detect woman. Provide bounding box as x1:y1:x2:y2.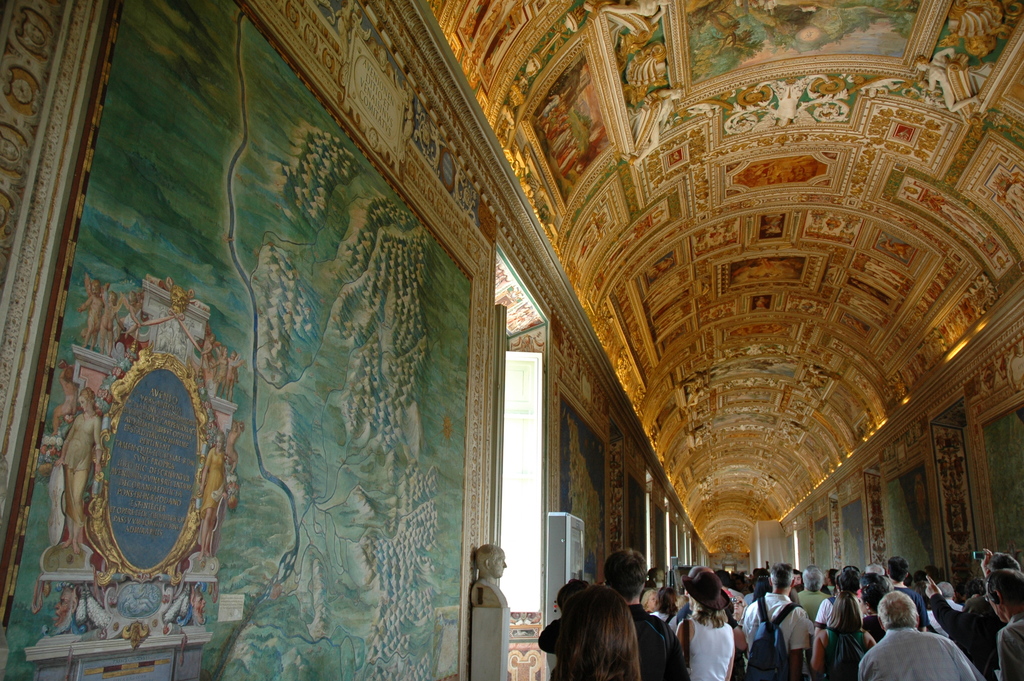
650:586:681:633.
